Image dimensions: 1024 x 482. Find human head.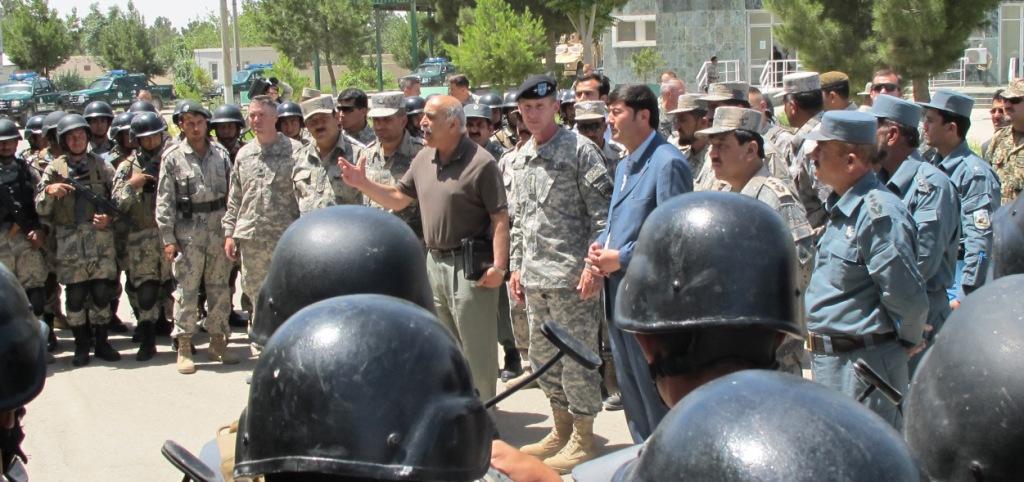
108/113/135/154.
